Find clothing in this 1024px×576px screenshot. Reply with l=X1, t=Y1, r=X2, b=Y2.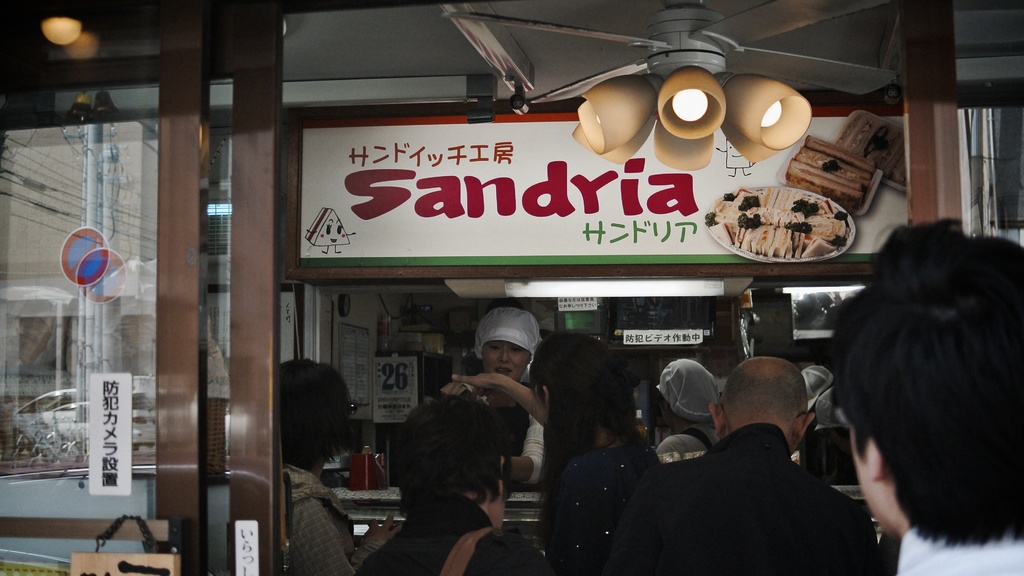
l=895, t=527, r=1023, b=575.
